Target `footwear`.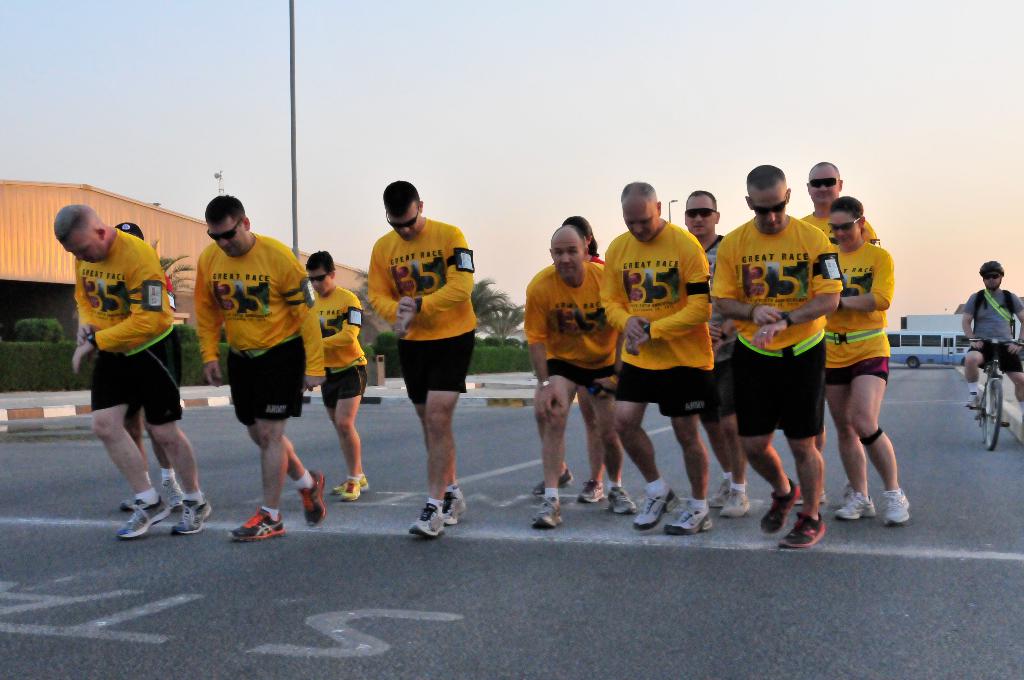
Target region: locate(408, 501, 442, 538).
